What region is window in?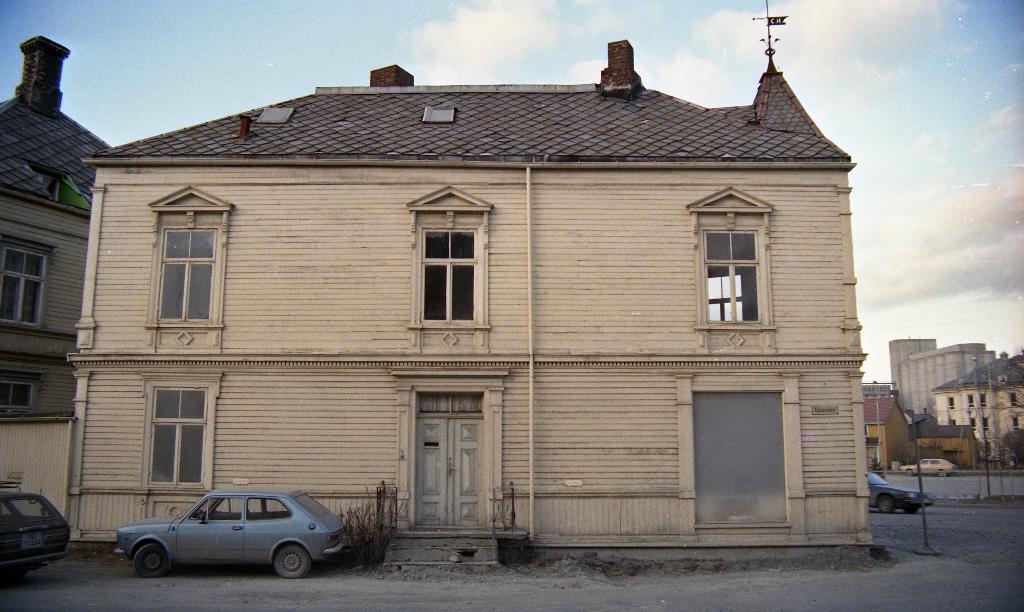
(x1=947, y1=400, x2=950, y2=414).
